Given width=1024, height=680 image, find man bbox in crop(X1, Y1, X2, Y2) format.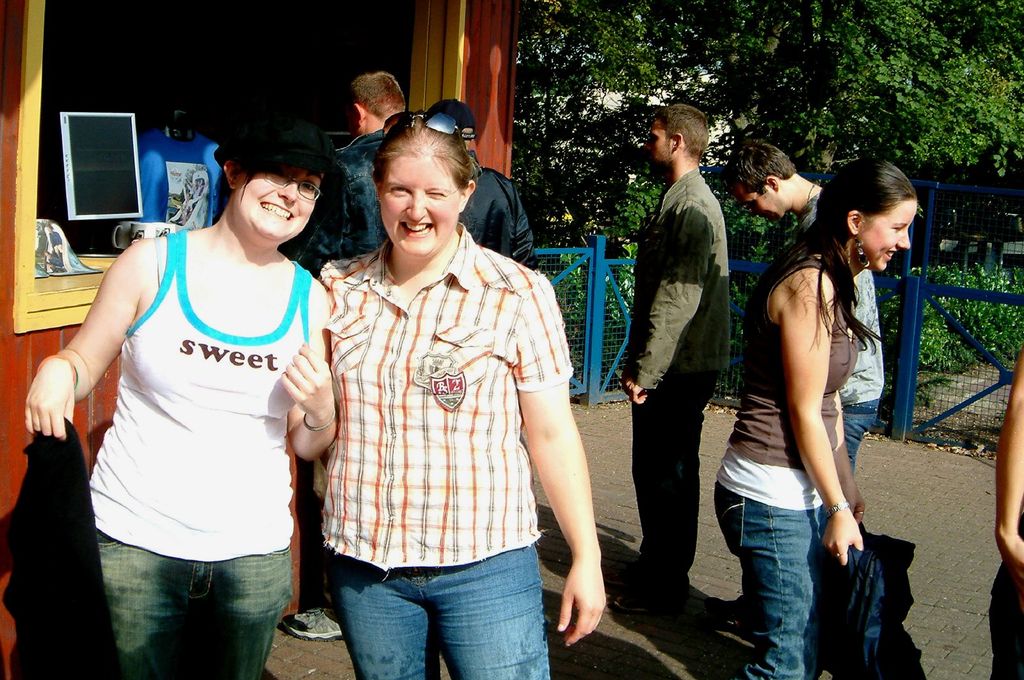
crop(624, 98, 751, 605).
